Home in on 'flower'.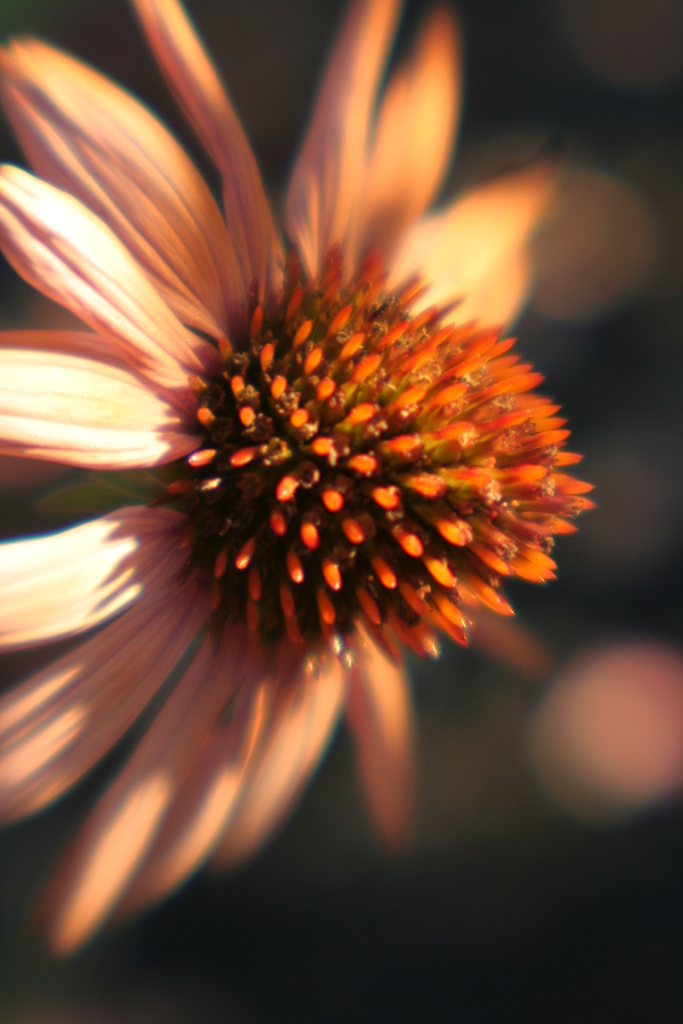
Homed in at (0, 22, 606, 911).
